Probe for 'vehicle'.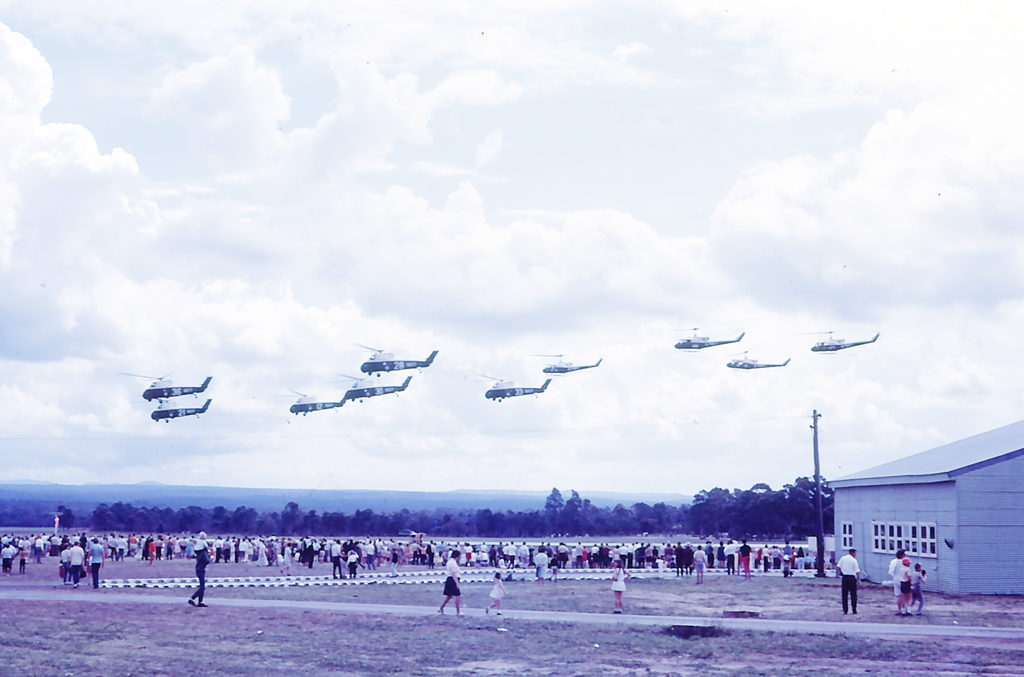
Probe result: (478,374,554,407).
